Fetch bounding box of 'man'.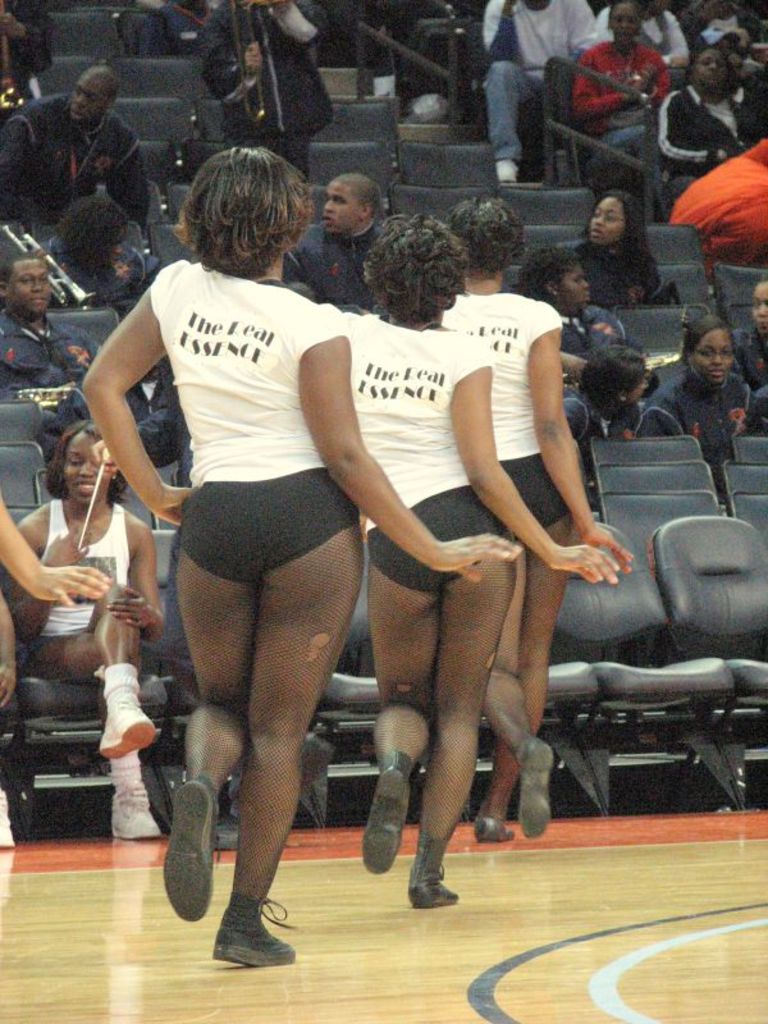
Bbox: 486, 0, 594, 195.
